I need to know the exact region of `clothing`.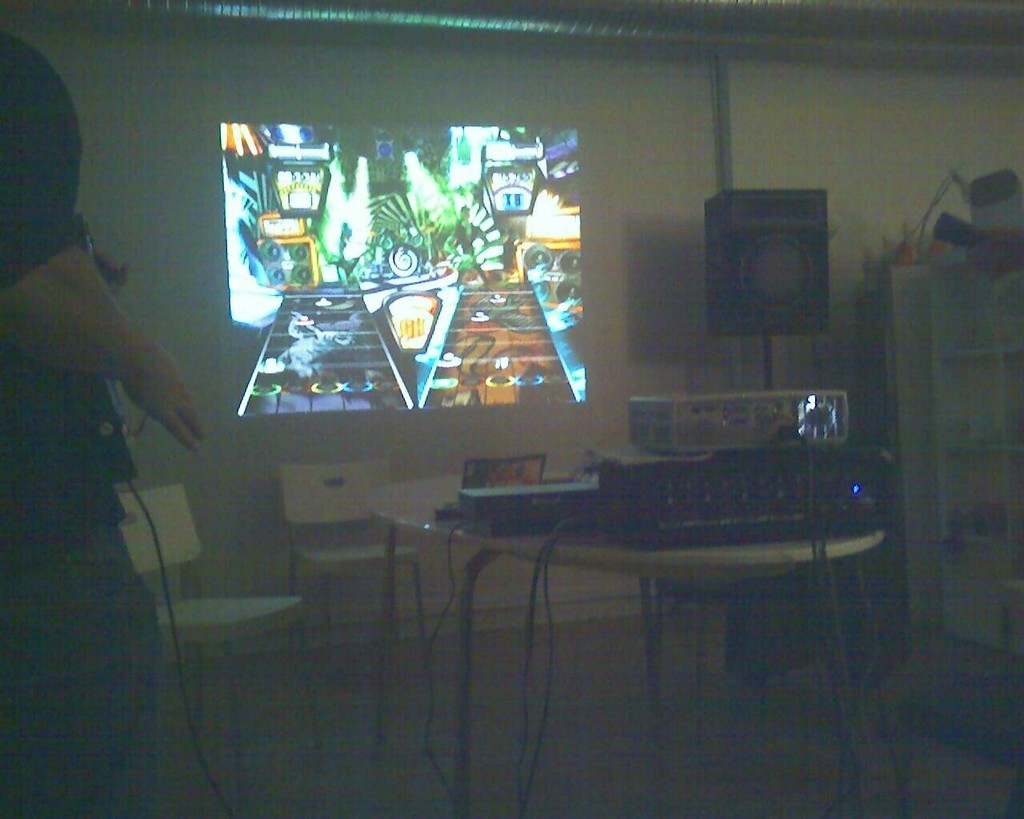
Region: select_region(22, 69, 205, 695).
